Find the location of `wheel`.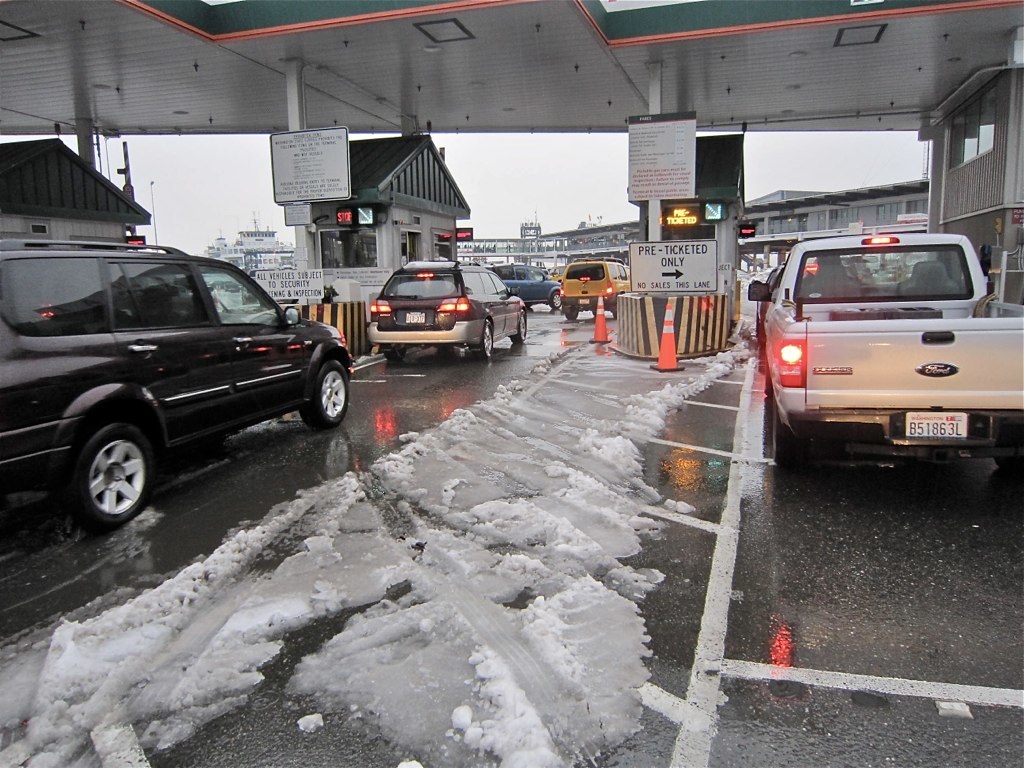
Location: [516,309,532,344].
